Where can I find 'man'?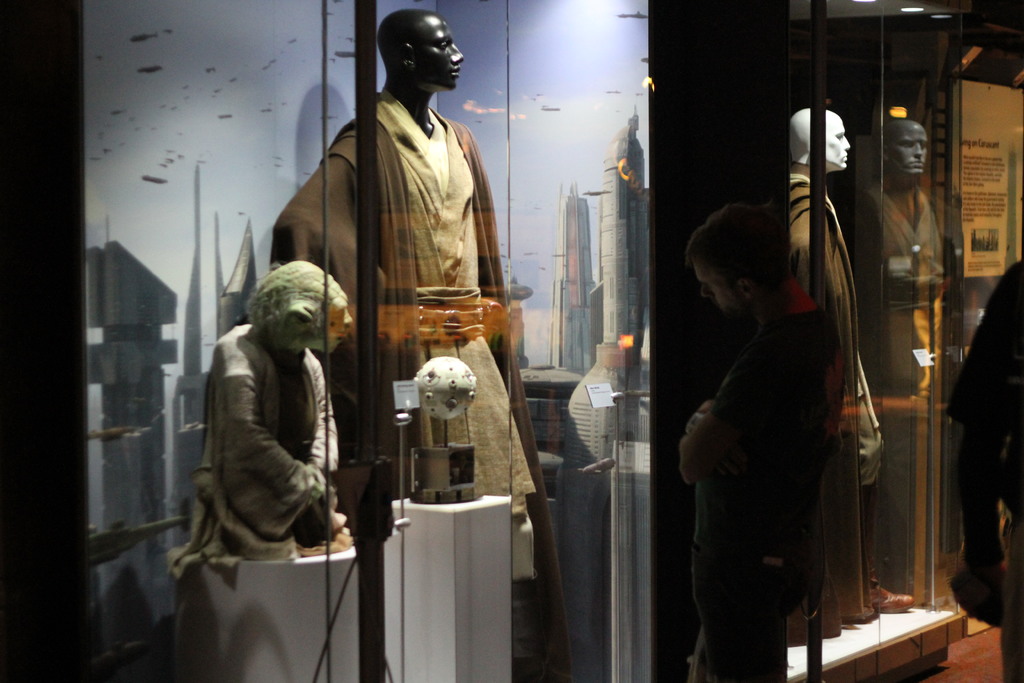
You can find it at (x1=792, y1=103, x2=916, y2=630).
